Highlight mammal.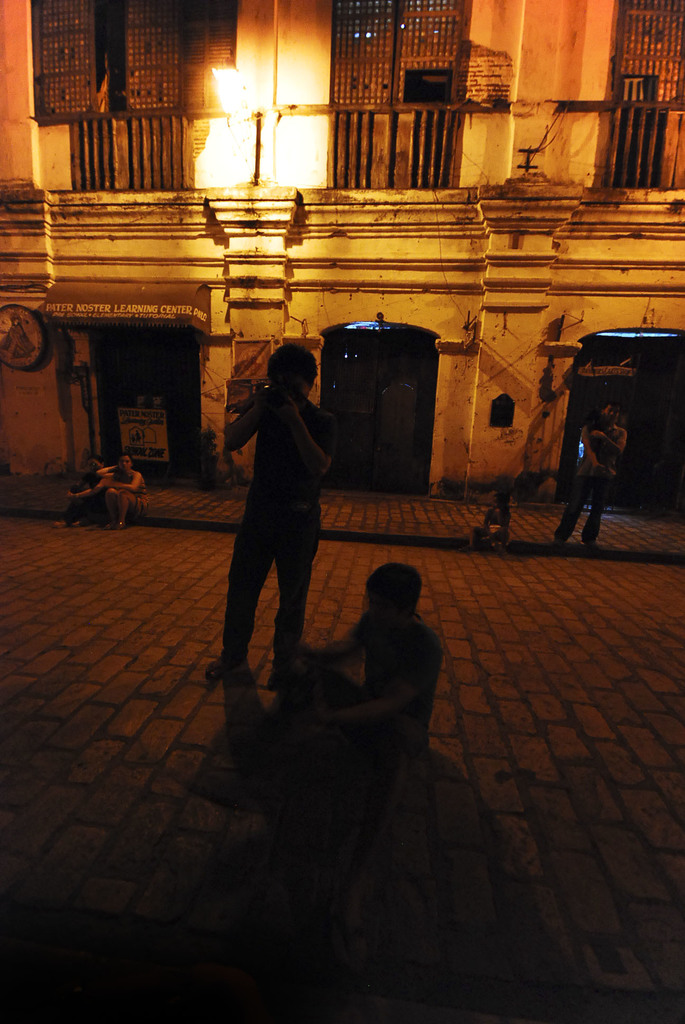
Highlighted region: 287,561,454,788.
